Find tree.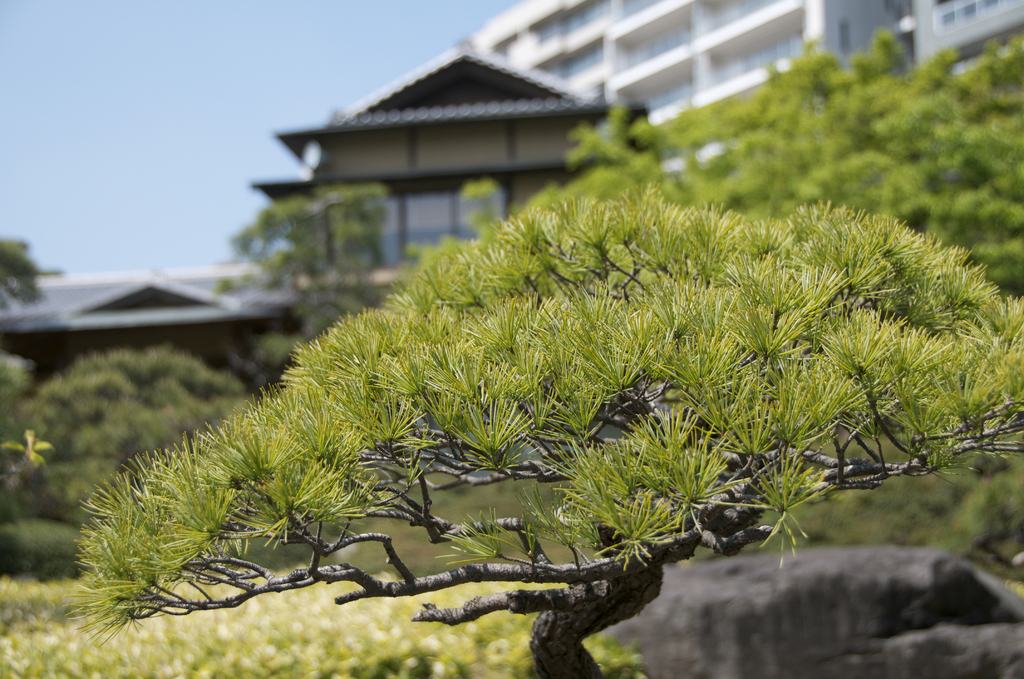
region(248, 158, 989, 538).
